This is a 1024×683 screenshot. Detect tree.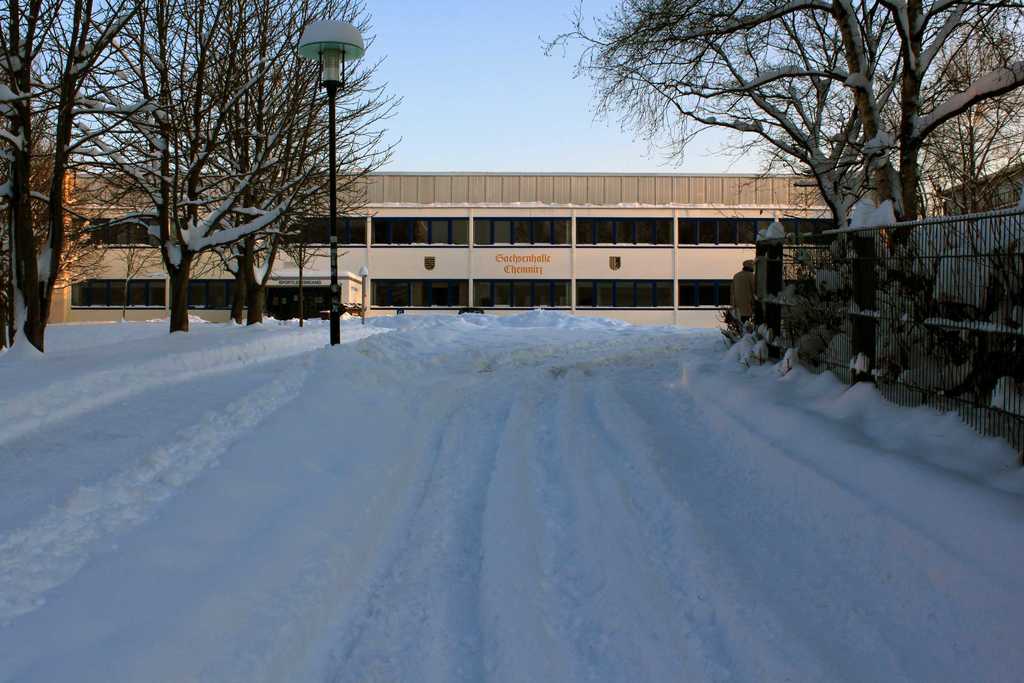
locate(123, 222, 157, 316).
